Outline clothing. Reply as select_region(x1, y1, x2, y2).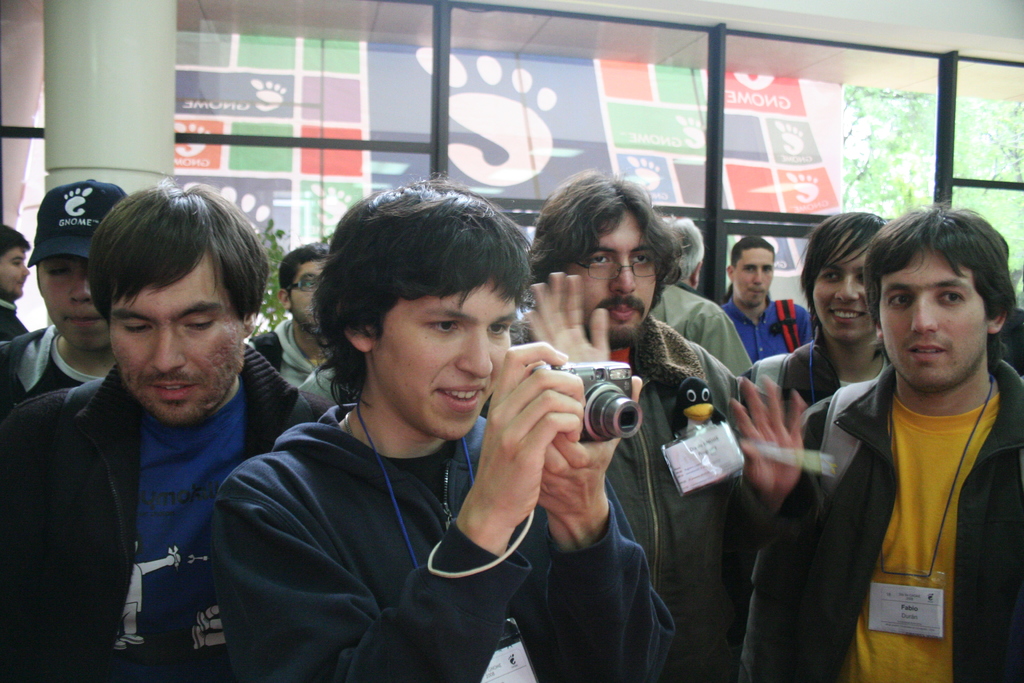
select_region(717, 293, 813, 359).
